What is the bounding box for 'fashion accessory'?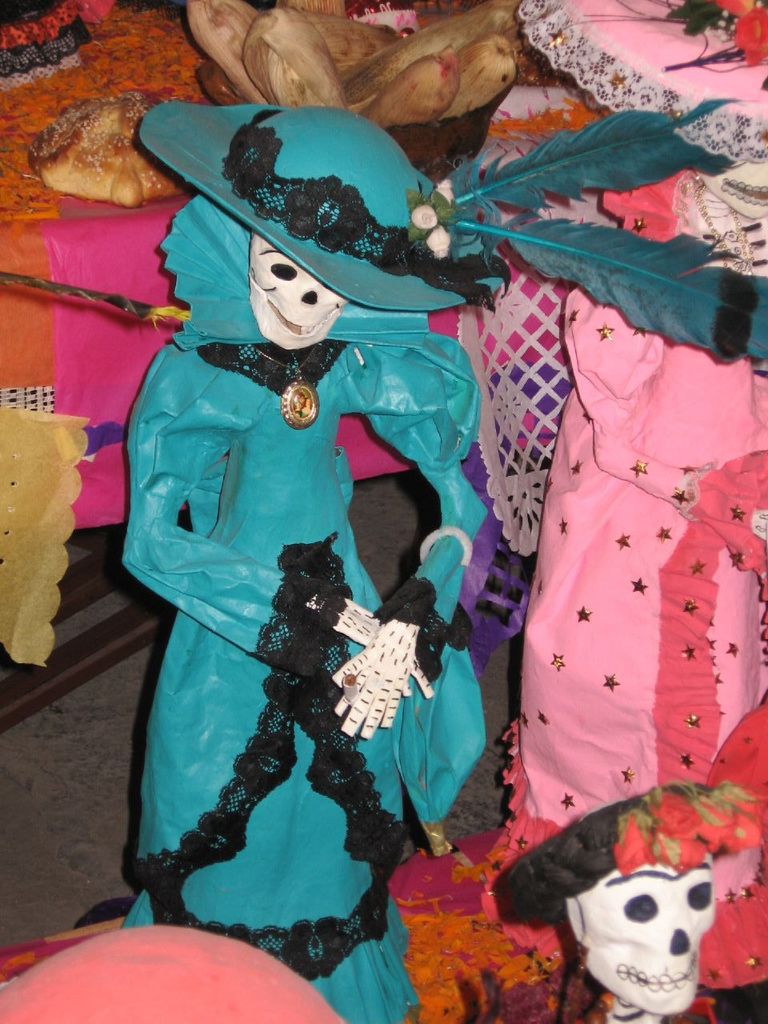
x1=132 y1=98 x2=767 y2=362.
